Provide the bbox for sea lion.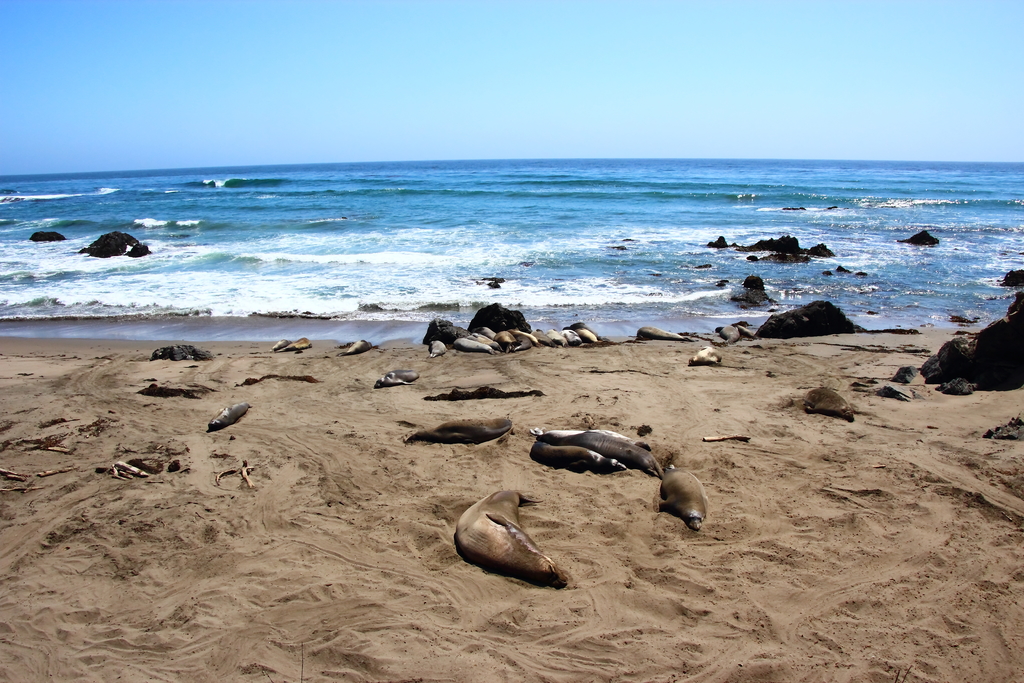
detection(529, 443, 625, 482).
